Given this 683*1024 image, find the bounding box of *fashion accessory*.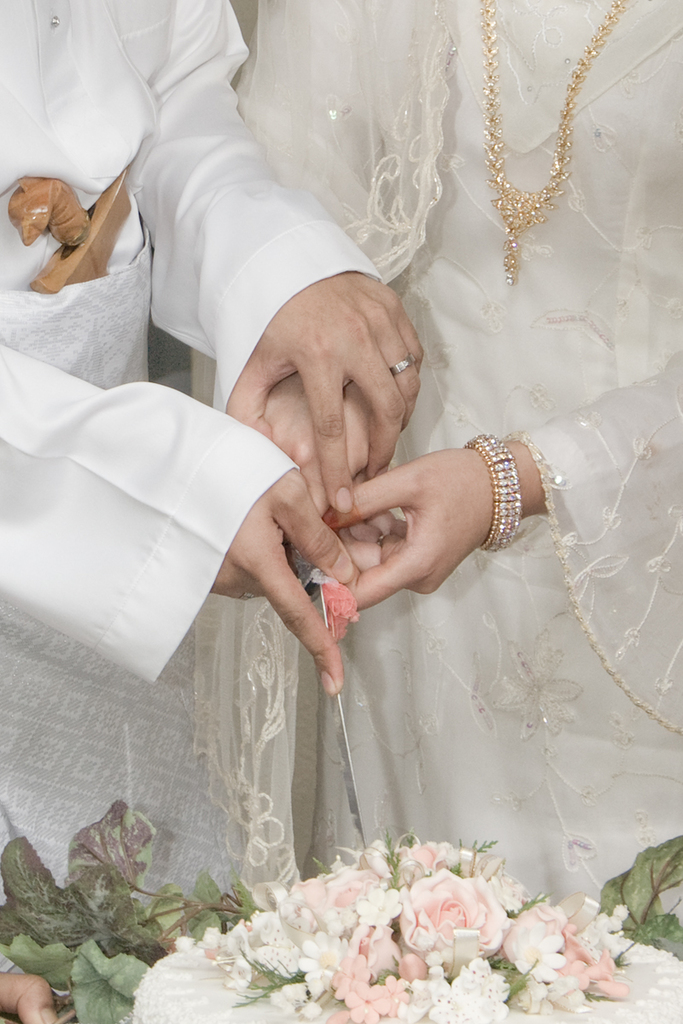
(231,590,257,606).
